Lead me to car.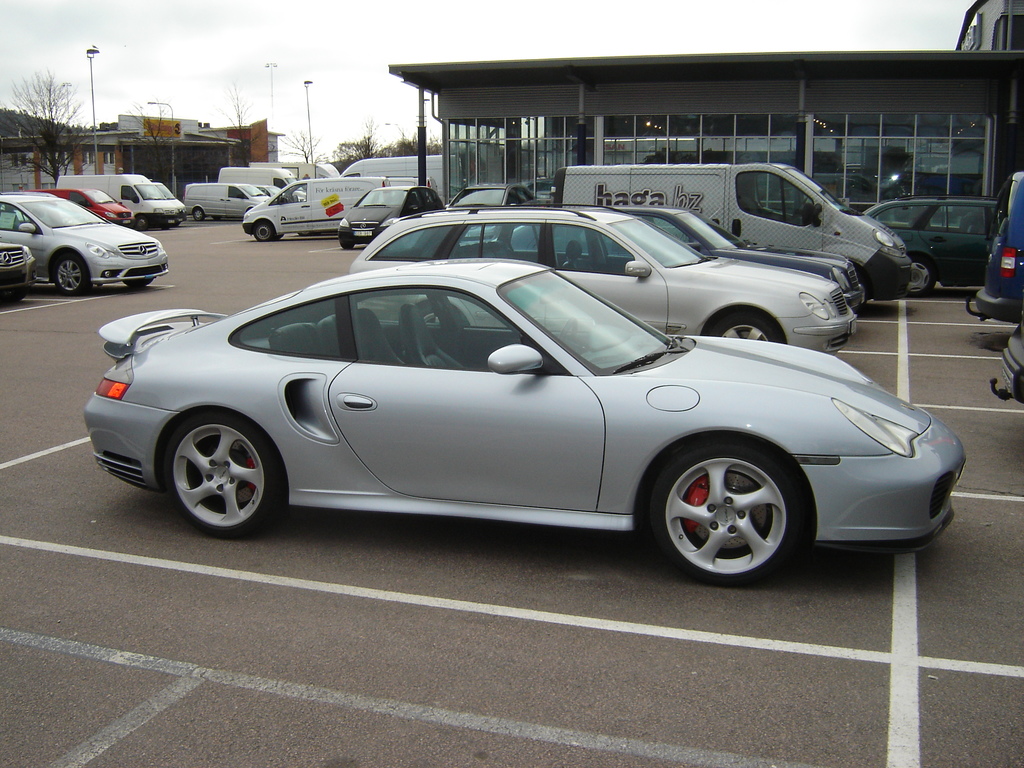
Lead to select_region(865, 193, 1001, 295).
